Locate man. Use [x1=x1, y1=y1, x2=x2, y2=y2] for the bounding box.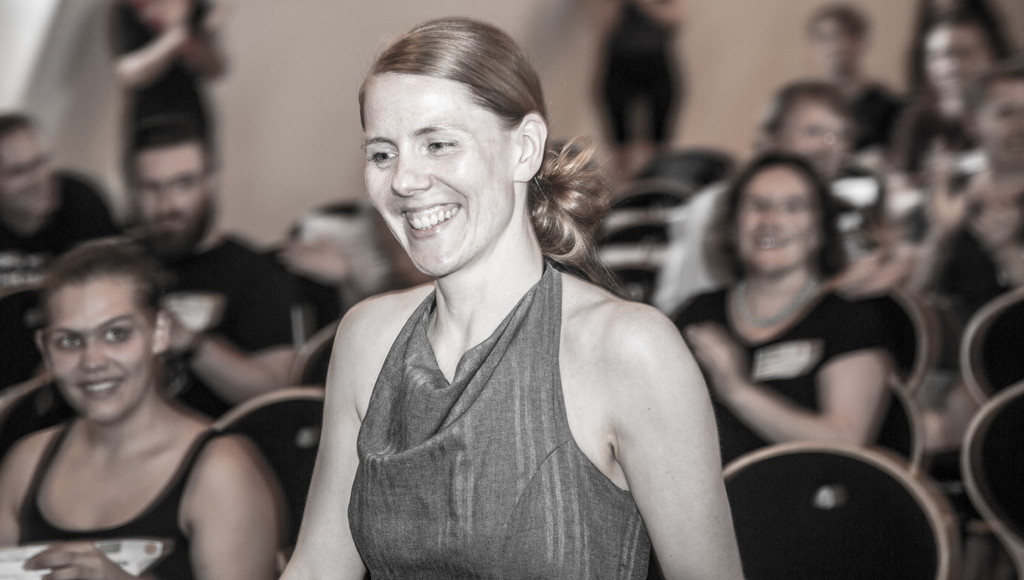
[x1=639, y1=67, x2=915, y2=307].
